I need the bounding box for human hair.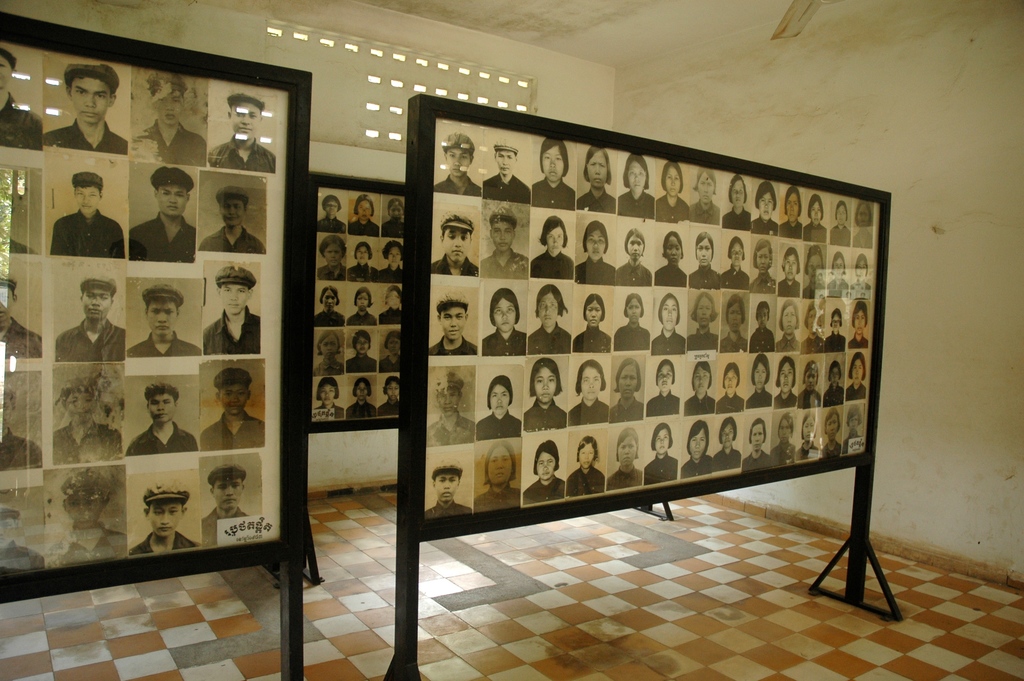
Here it is: bbox=(656, 359, 674, 386).
